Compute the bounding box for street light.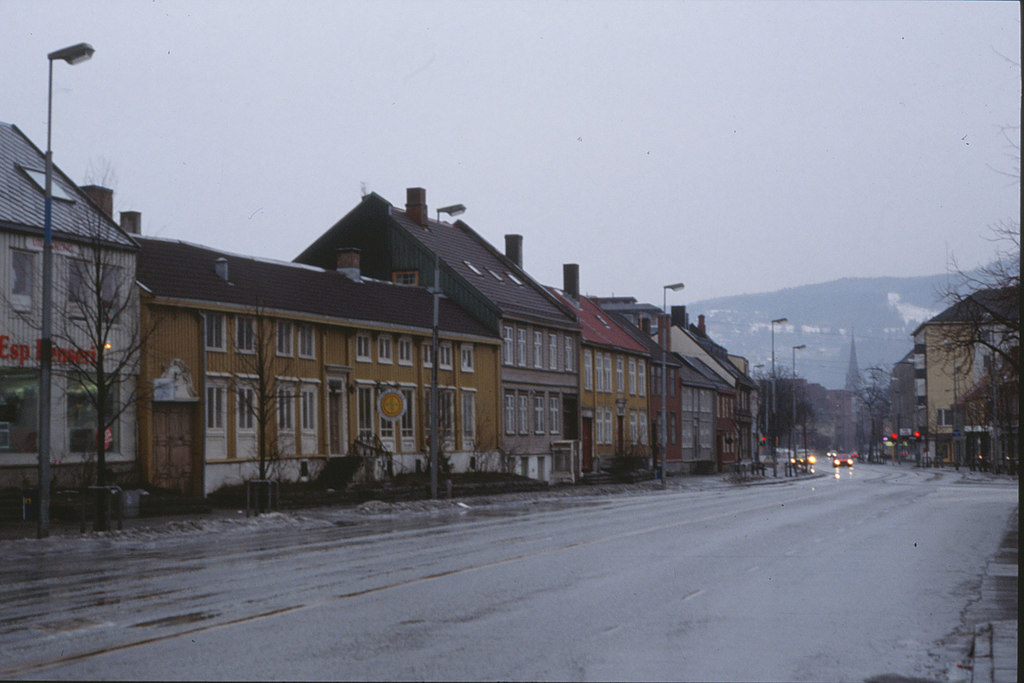
l=980, t=312, r=996, b=473.
